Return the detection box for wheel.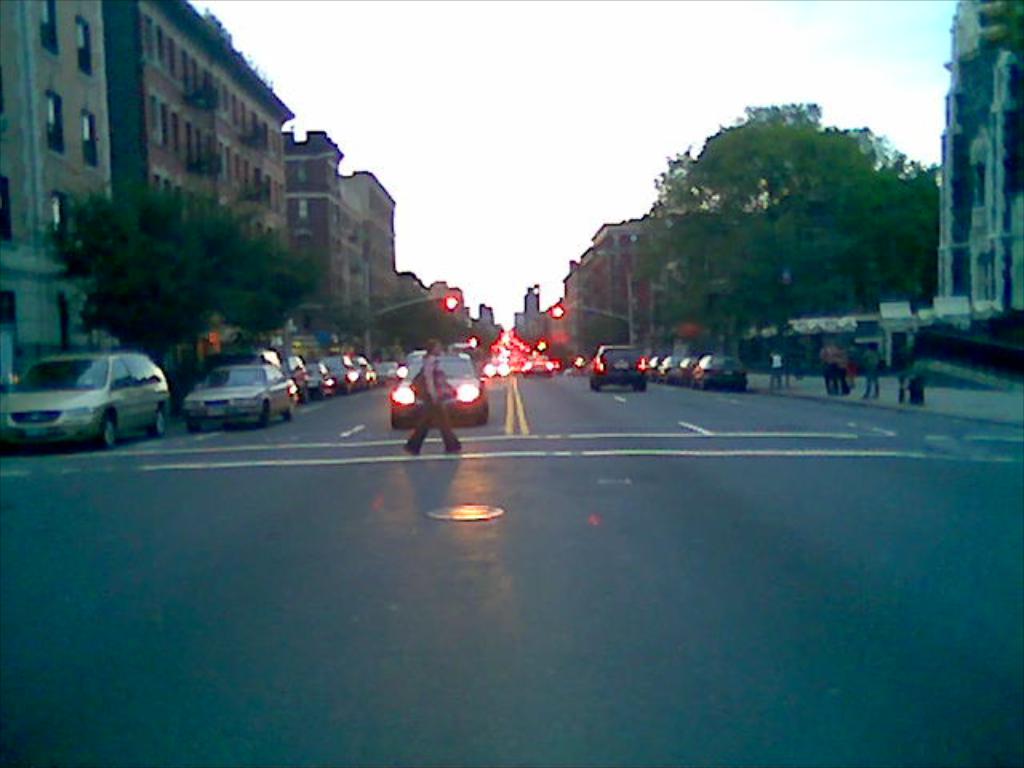
149,411,160,434.
